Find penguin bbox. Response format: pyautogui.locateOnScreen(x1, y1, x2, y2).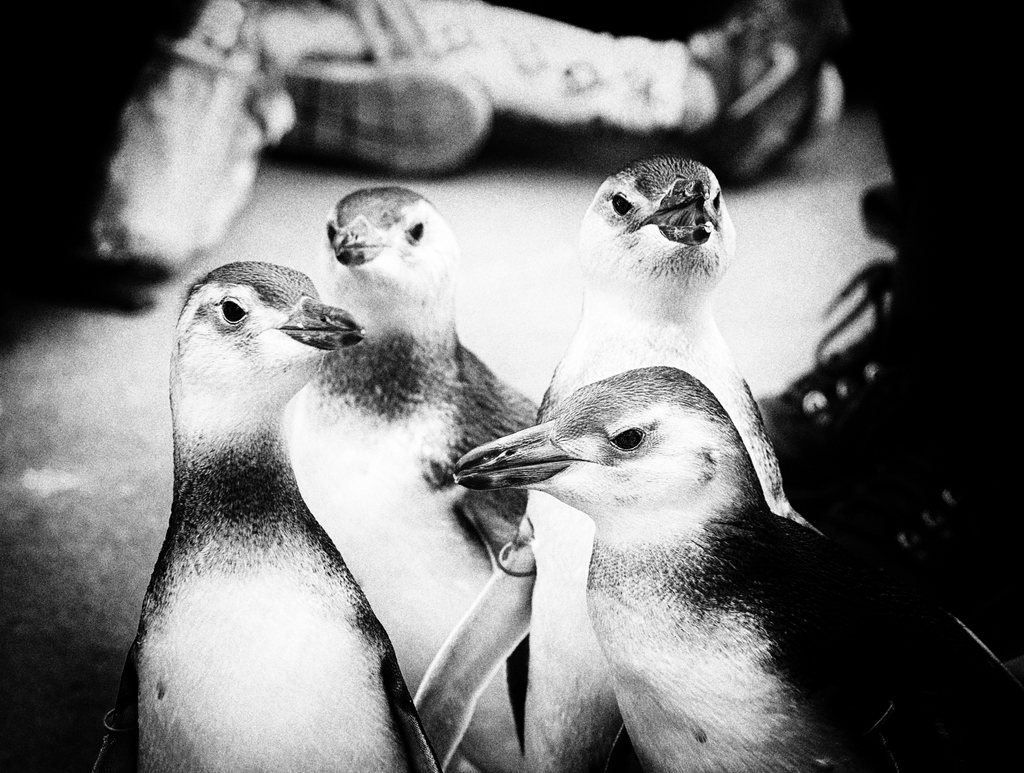
pyautogui.locateOnScreen(452, 364, 1023, 772).
